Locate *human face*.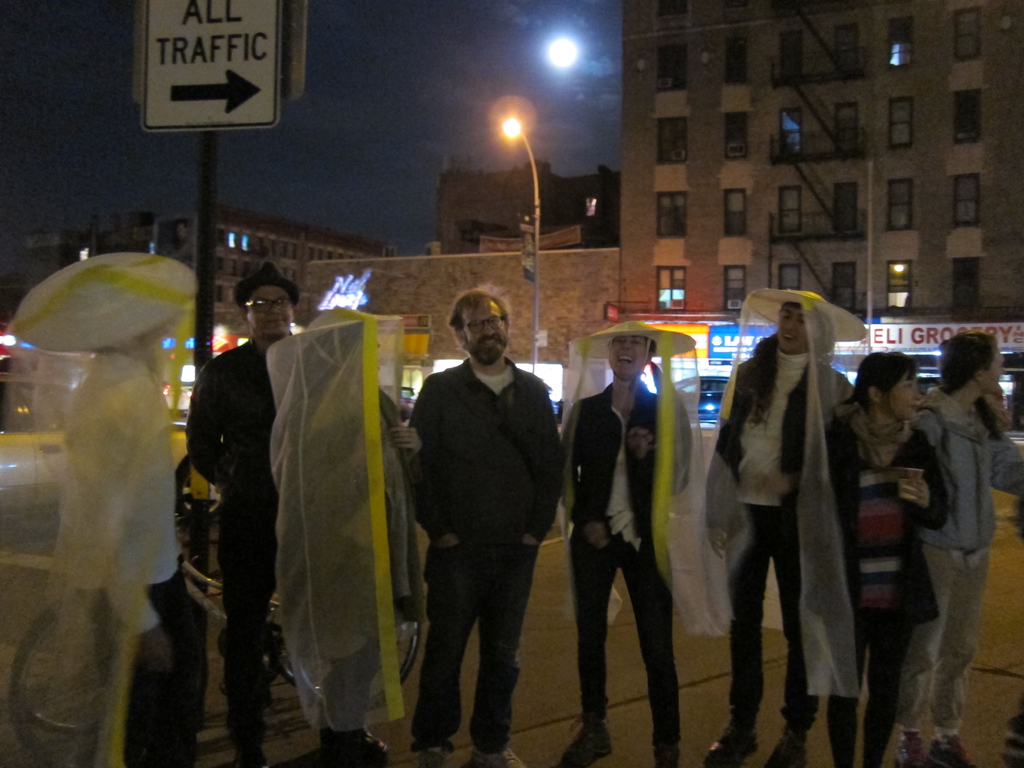
Bounding box: locate(888, 373, 924, 420).
